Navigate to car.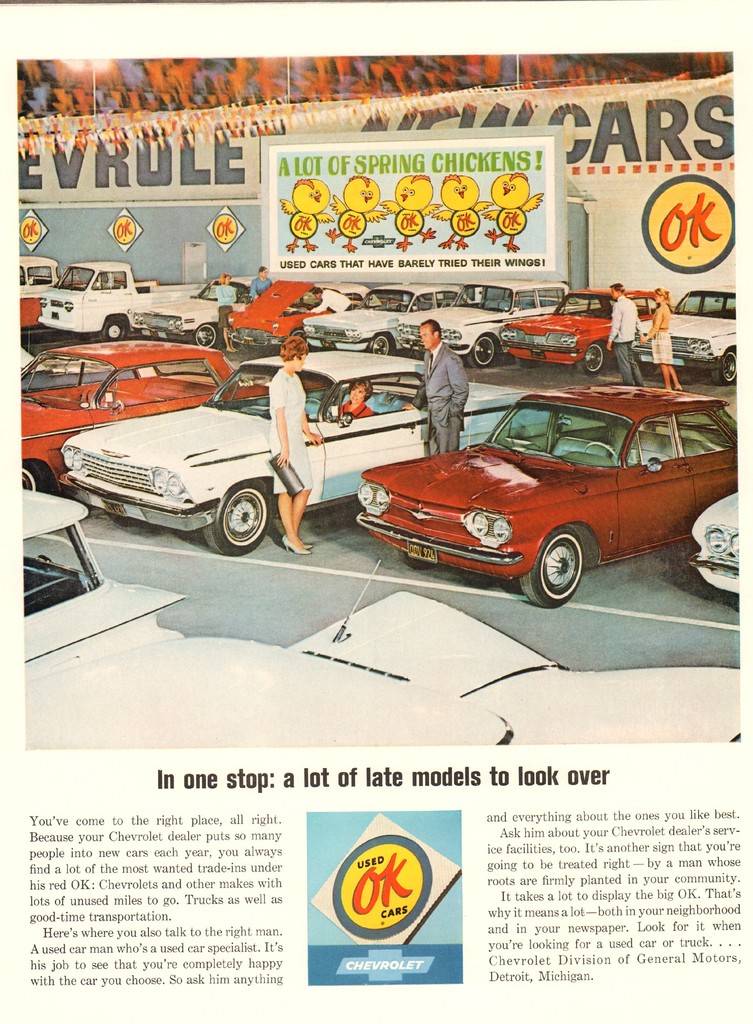
Navigation target: x1=397 y1=278 x2=596 y2=375.
